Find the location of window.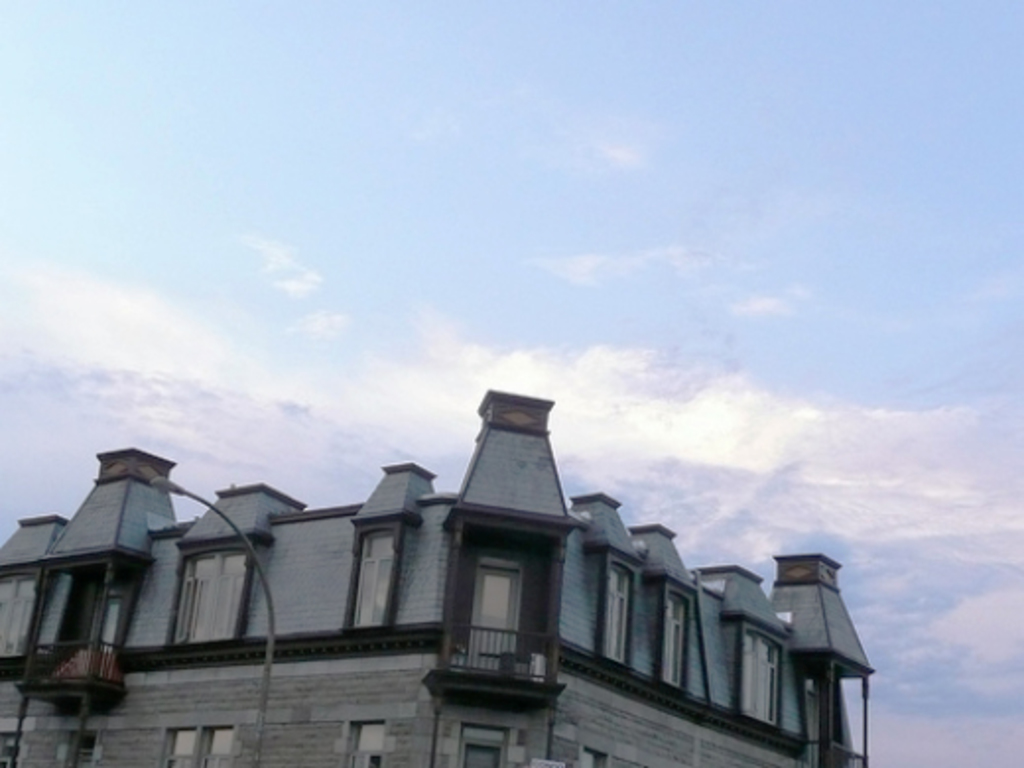
Location: (x1=163, y1=727, x2=234, y2=766).
